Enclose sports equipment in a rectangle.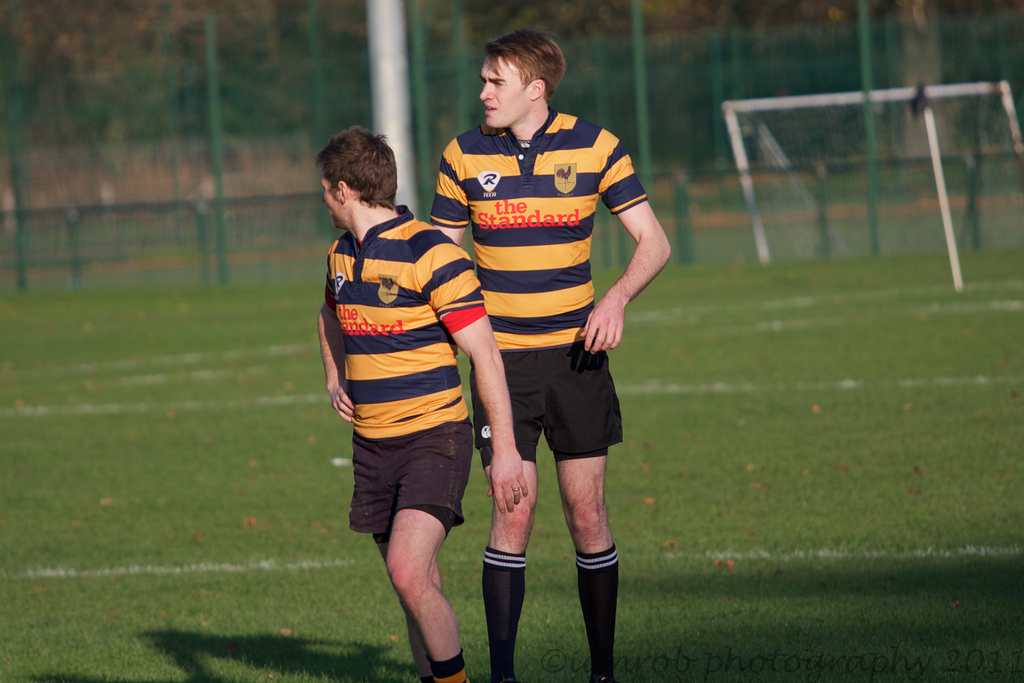
328/201/481/533.
